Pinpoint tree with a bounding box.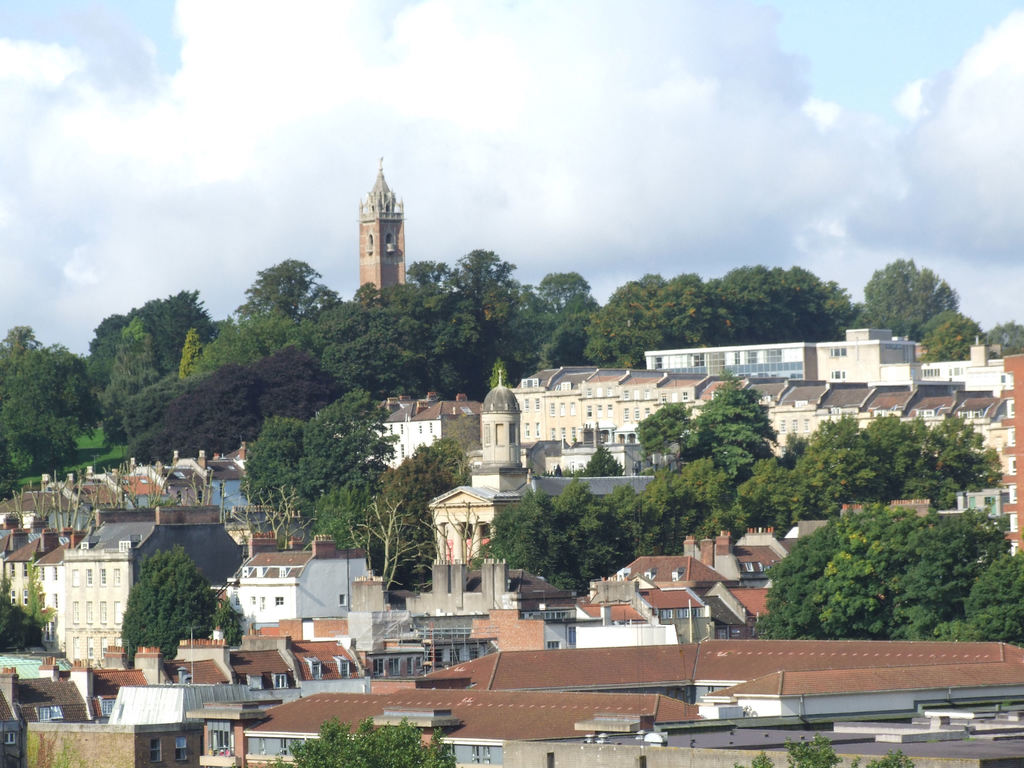
locate(230, 479, 314, 557).
